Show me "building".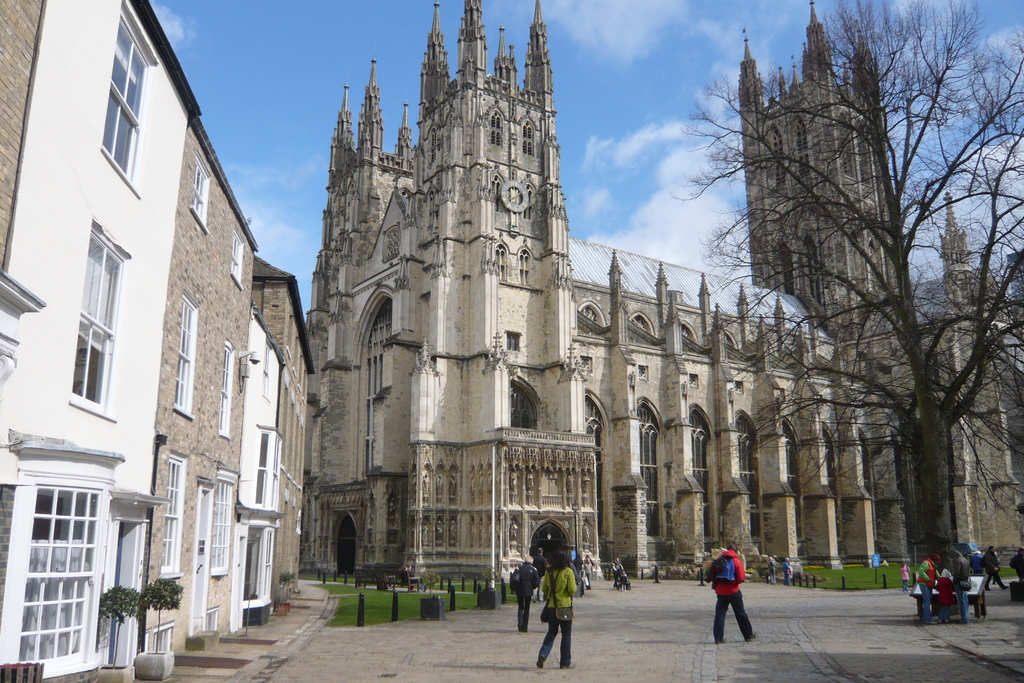
"building" is here: 0, 0, 307, 682.
